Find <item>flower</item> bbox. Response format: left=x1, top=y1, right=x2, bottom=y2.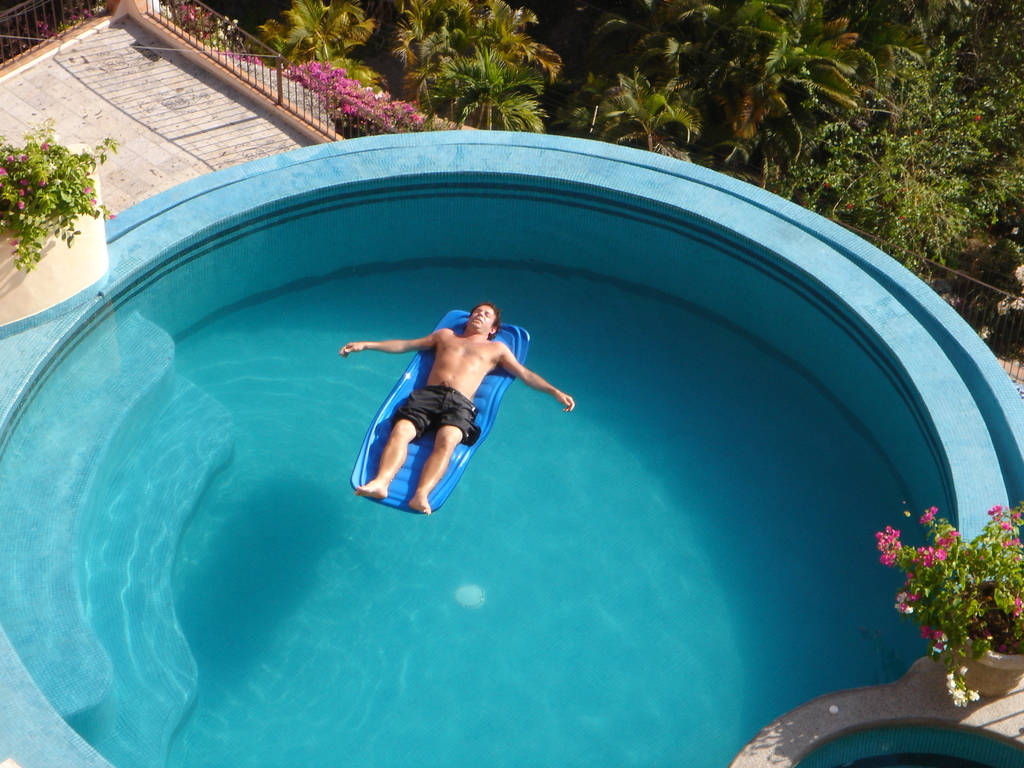
left=17, top=199, right=26, bottom=210.
